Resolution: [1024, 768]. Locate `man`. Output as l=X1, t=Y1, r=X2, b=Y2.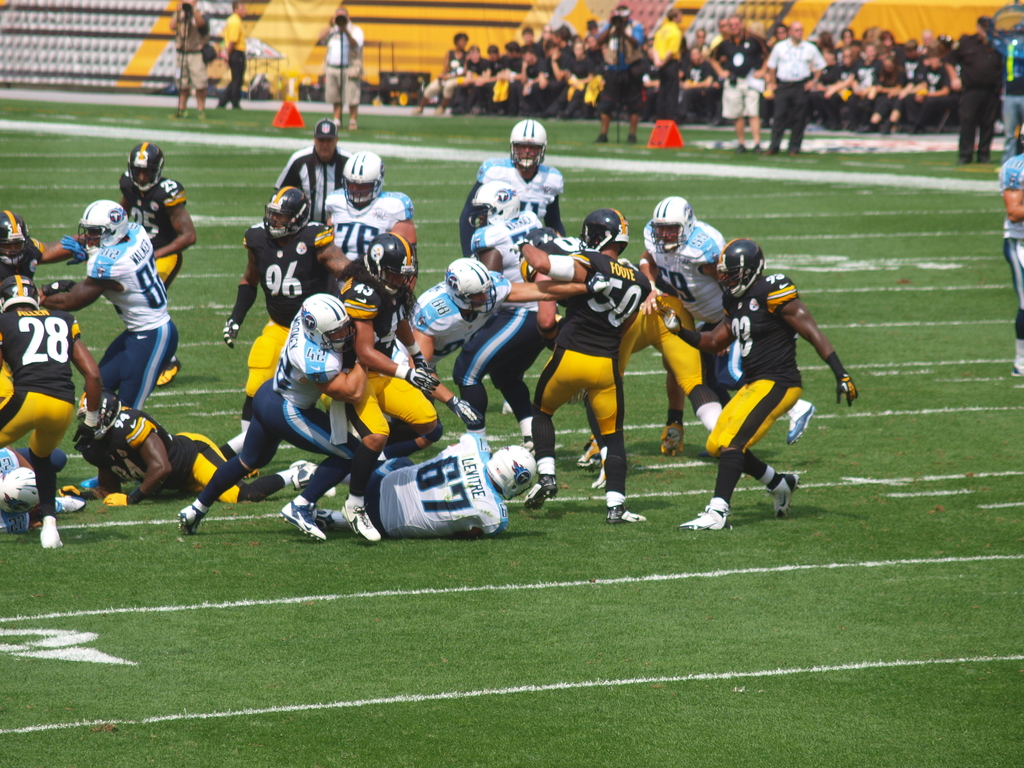
l=220, t=184, r=353, b=476.
